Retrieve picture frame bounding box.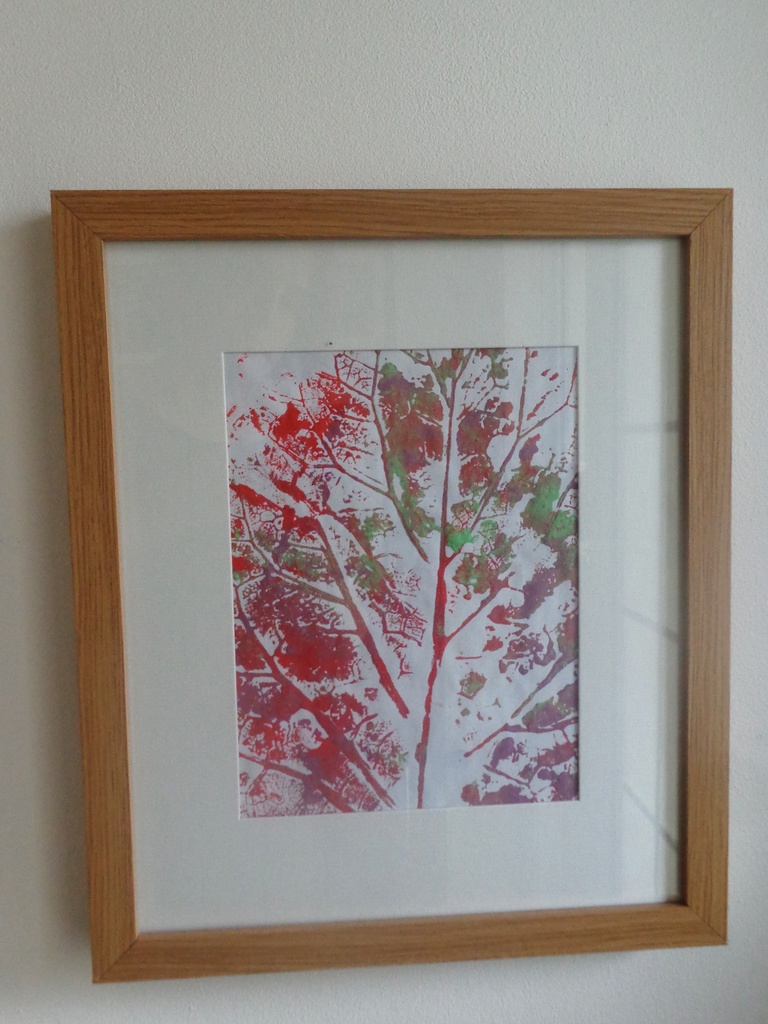
Bounding box: 49, 188, 731, 986.
